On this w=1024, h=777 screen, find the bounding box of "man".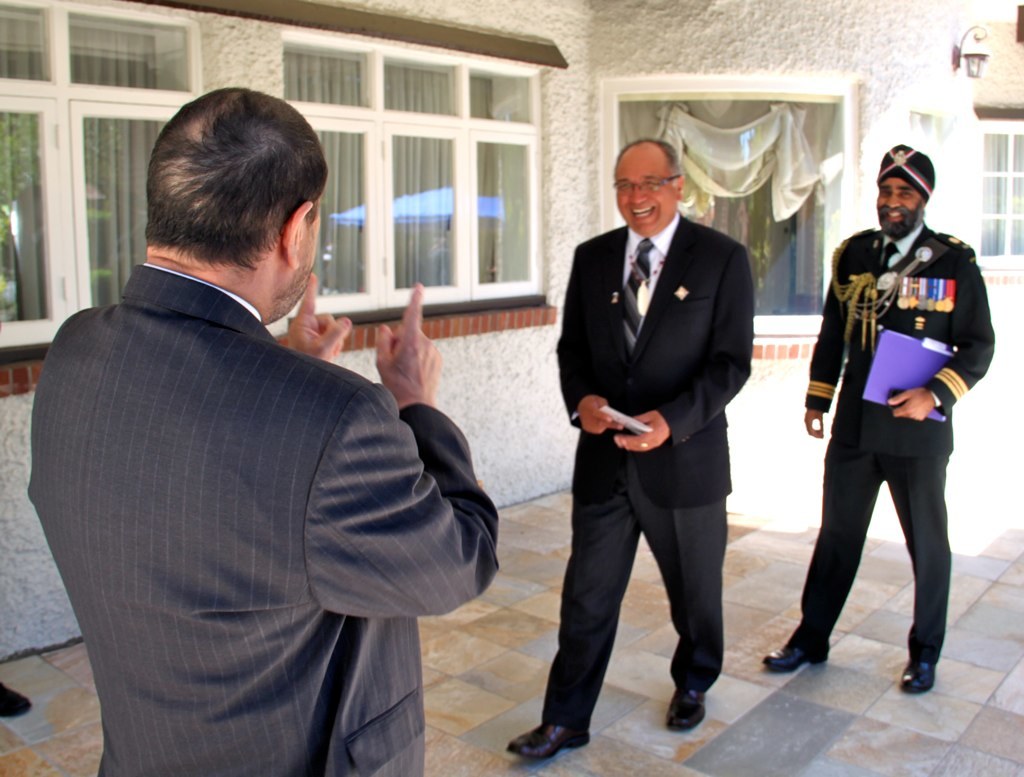
Bounding box: BBox(502, 133, 759, 764).
